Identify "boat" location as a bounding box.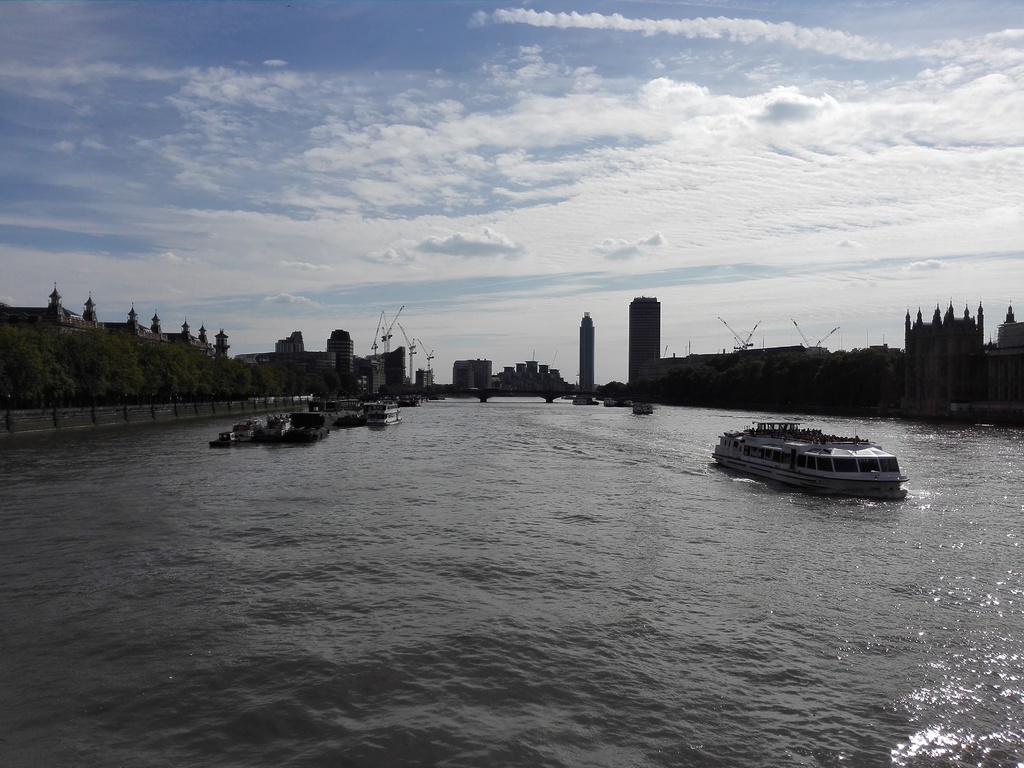
[left=319, top=389, right=401, bottom=436].
